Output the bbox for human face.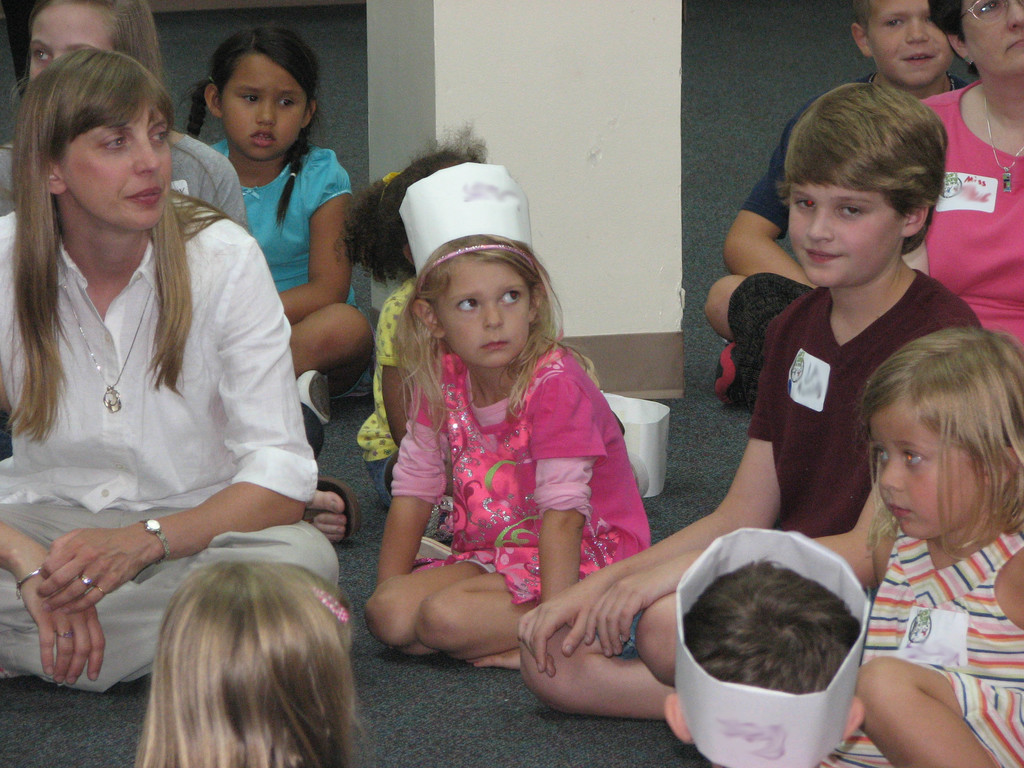
787/184/908/290.
